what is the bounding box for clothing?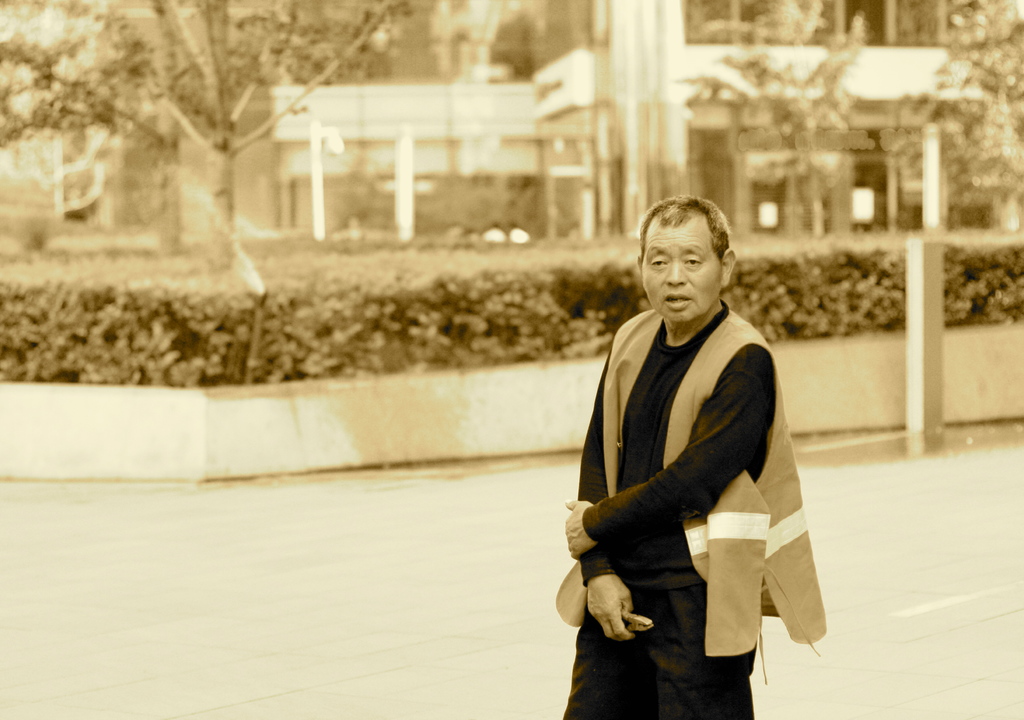
x1=560 y1=296 x2=822 y2=719.
